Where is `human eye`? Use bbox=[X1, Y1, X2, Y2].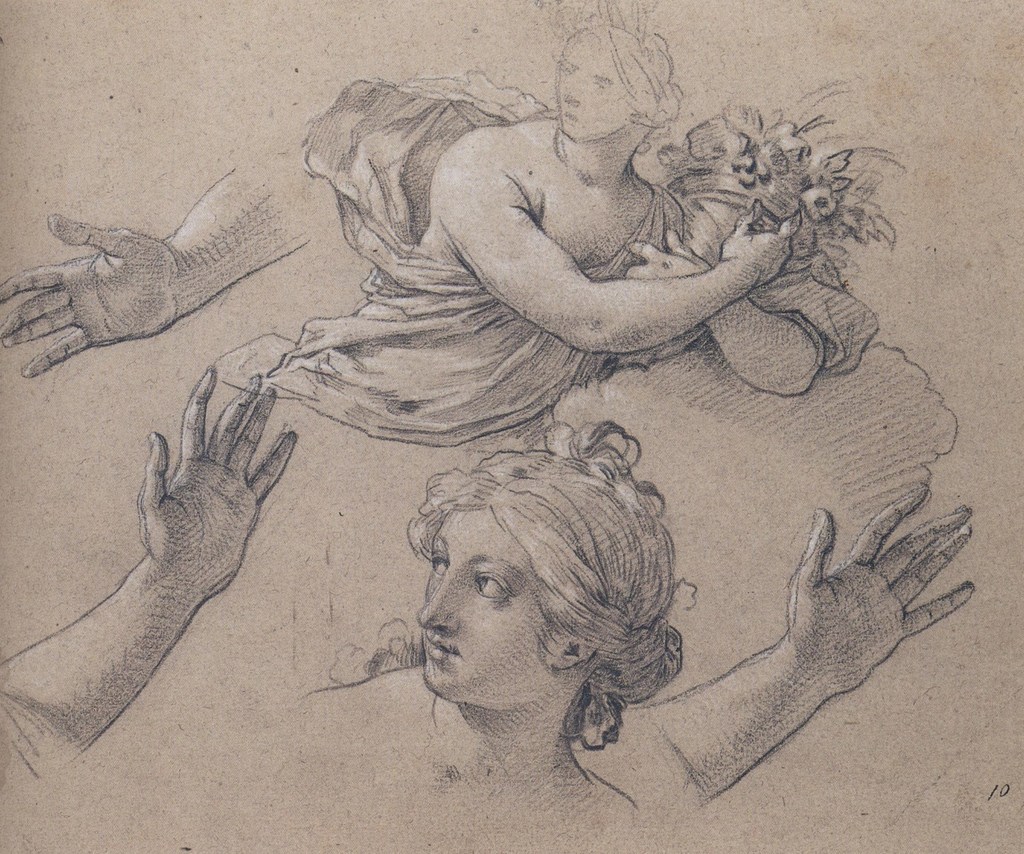
bbox=[472, 565, 513, 616].
